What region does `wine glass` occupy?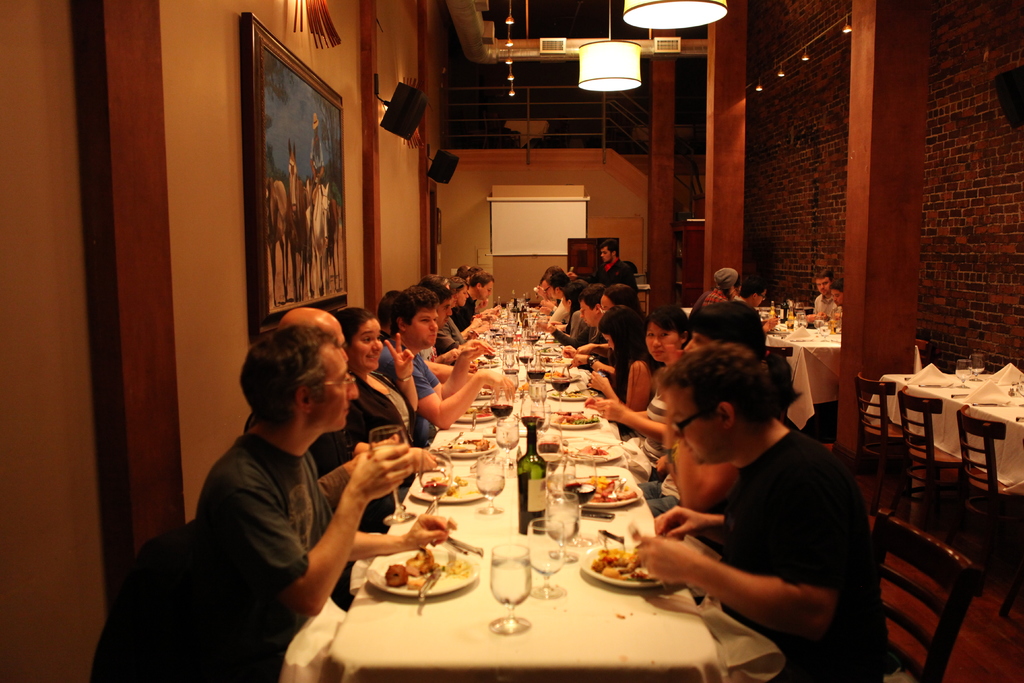
crop(419, 460, 448, 515).
